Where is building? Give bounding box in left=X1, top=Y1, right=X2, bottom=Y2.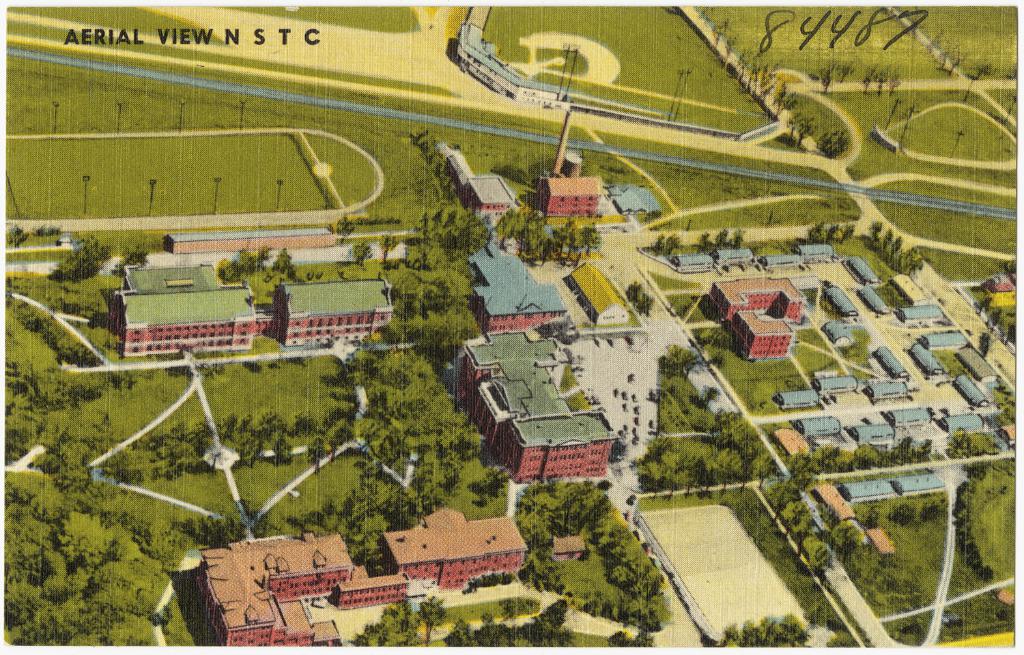
left=197, top=532, right=352, bottom=653.
